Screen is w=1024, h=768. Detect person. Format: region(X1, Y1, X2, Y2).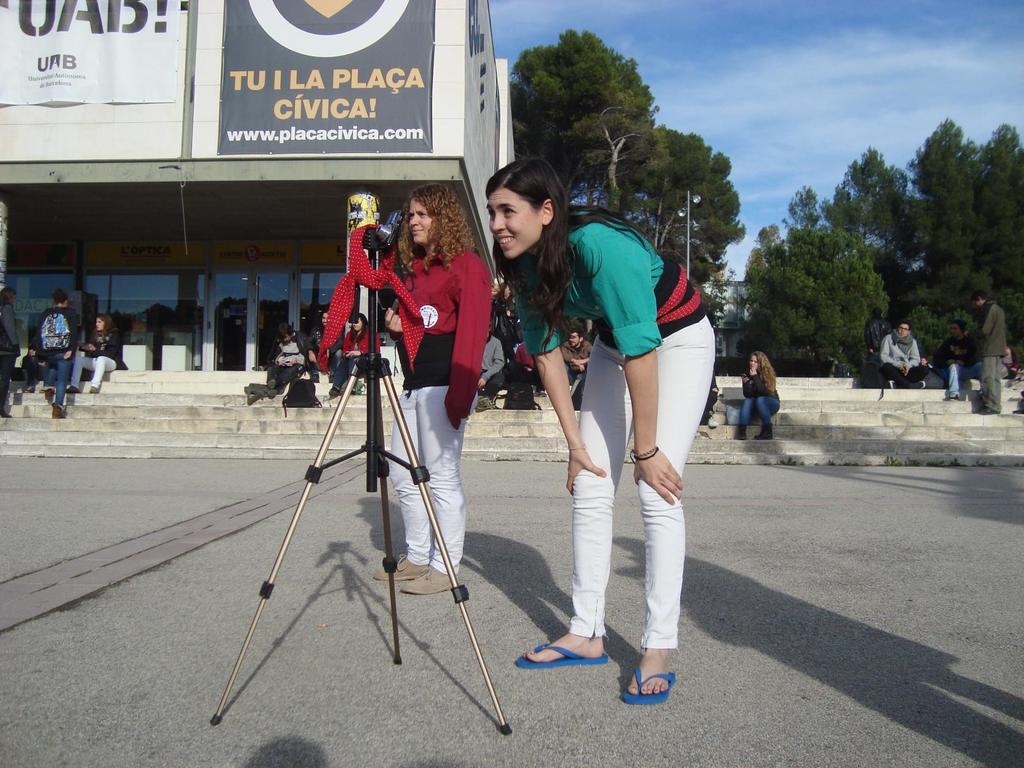
region(360, 177, 500, 600).
